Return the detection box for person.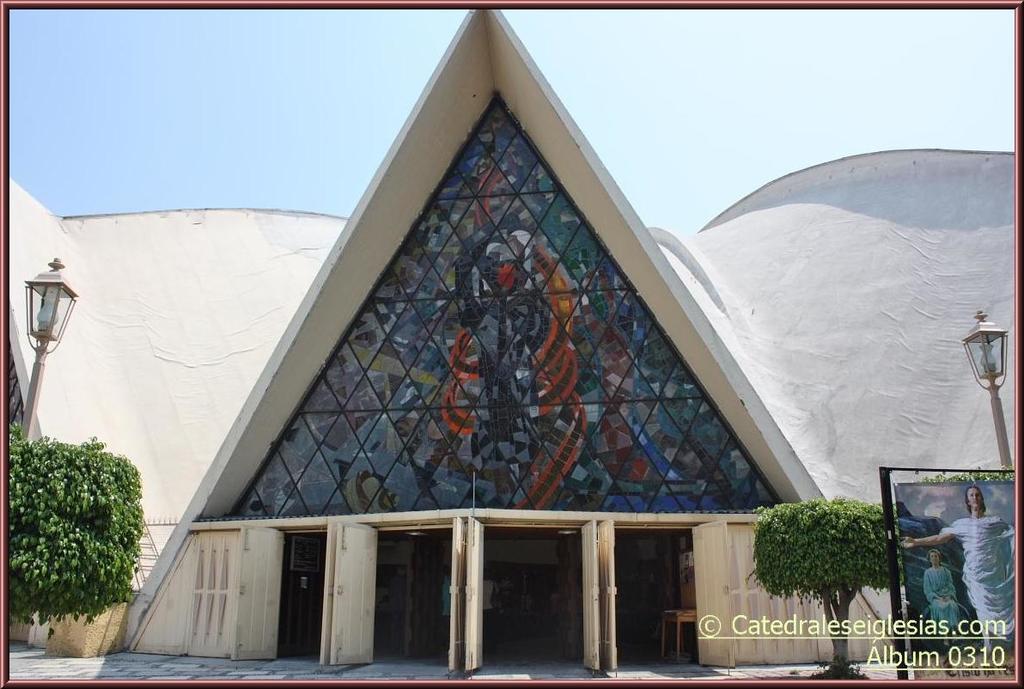
bbox(884, 477, 1015, 643).
